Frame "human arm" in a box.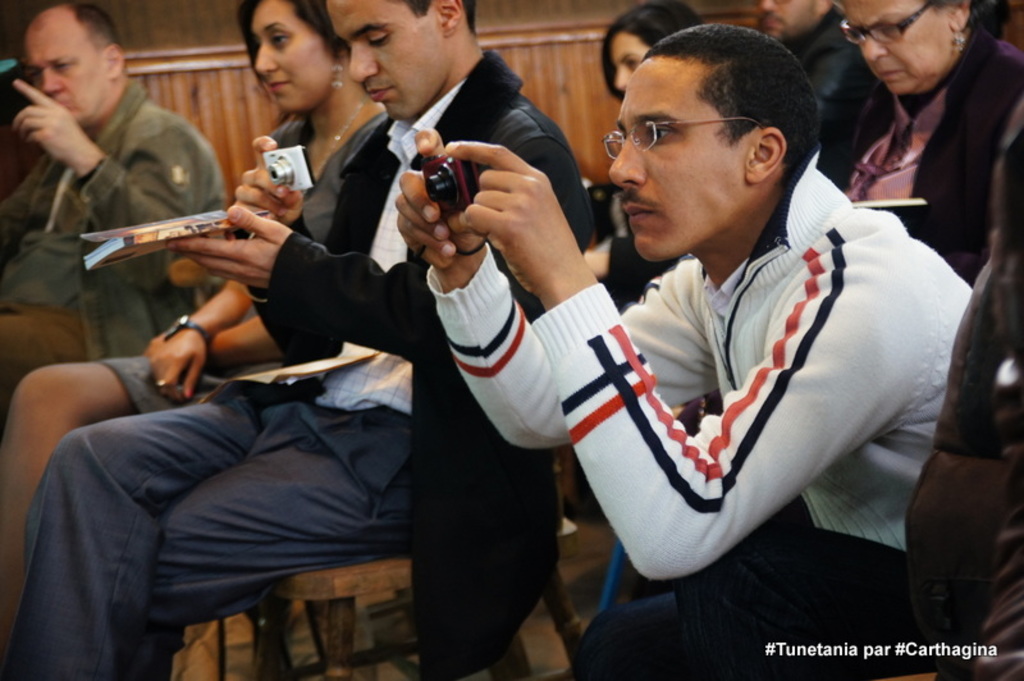
<box>151,122,305,397</box>.
